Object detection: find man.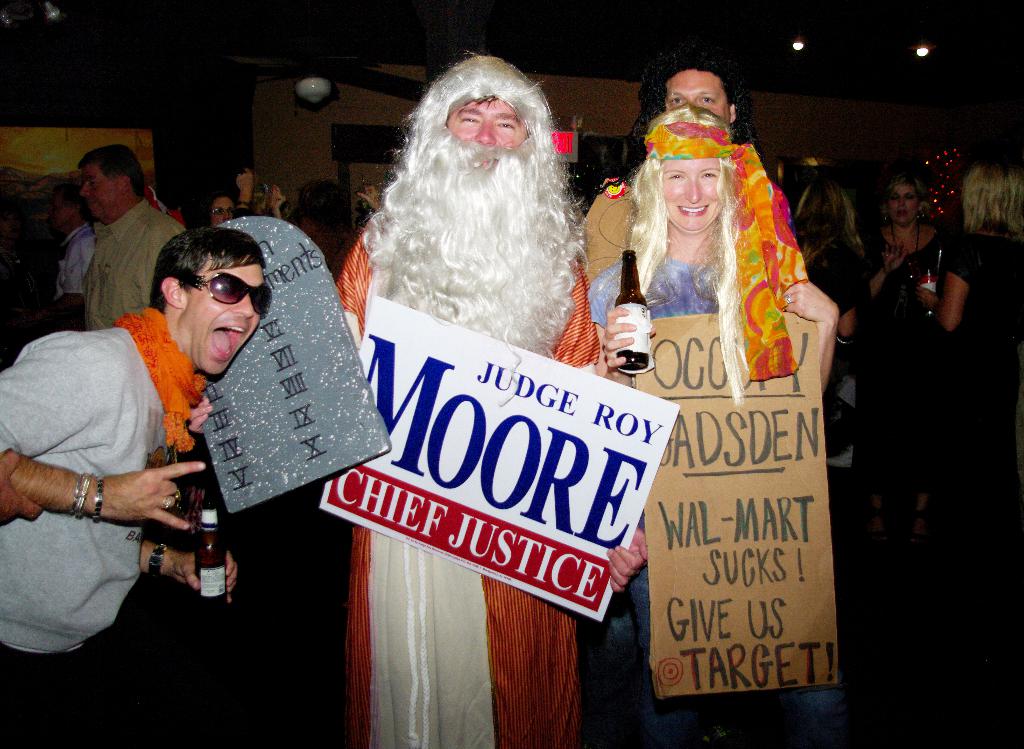
(0, 225, 266, 748).
